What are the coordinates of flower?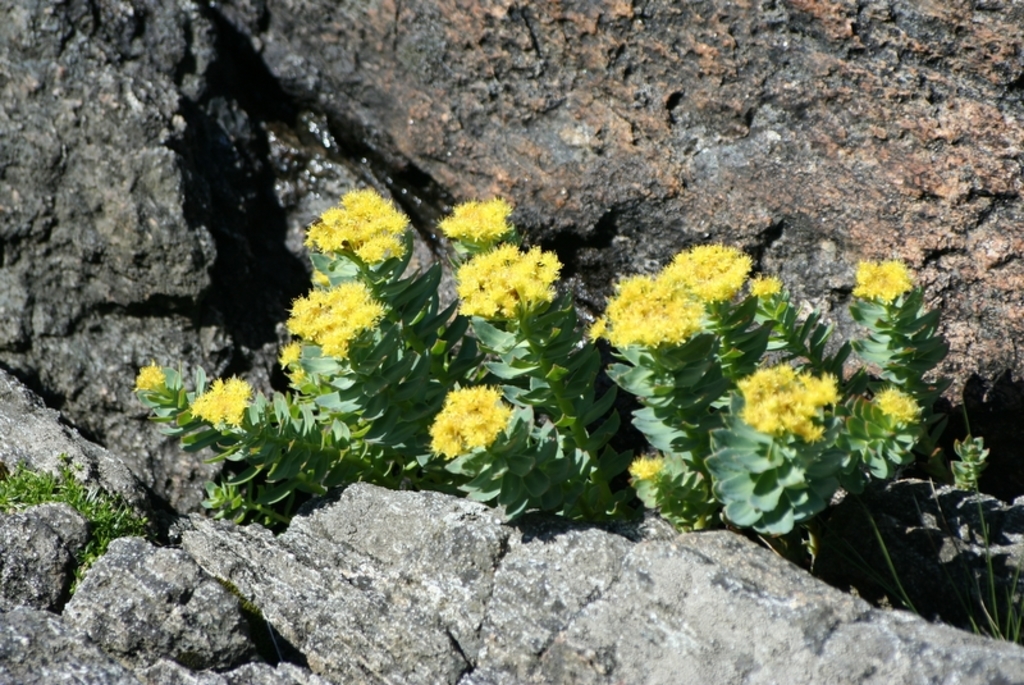
[132, 364, 165, 391].
